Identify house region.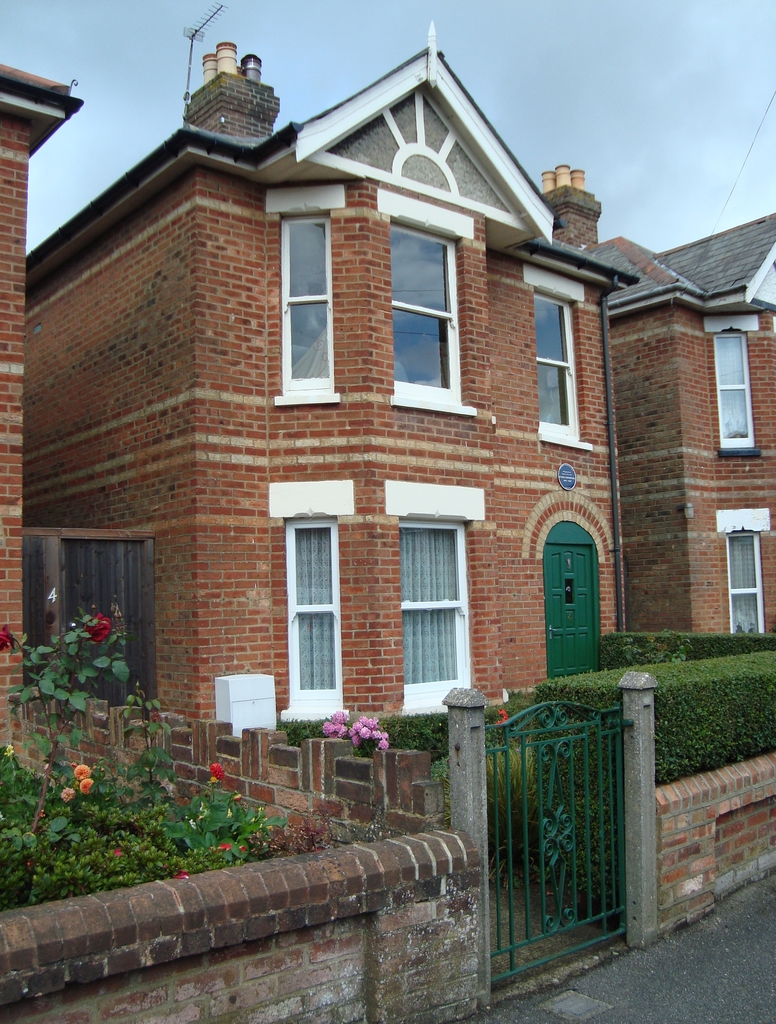
Region: region(610, 214, 775, 650).
